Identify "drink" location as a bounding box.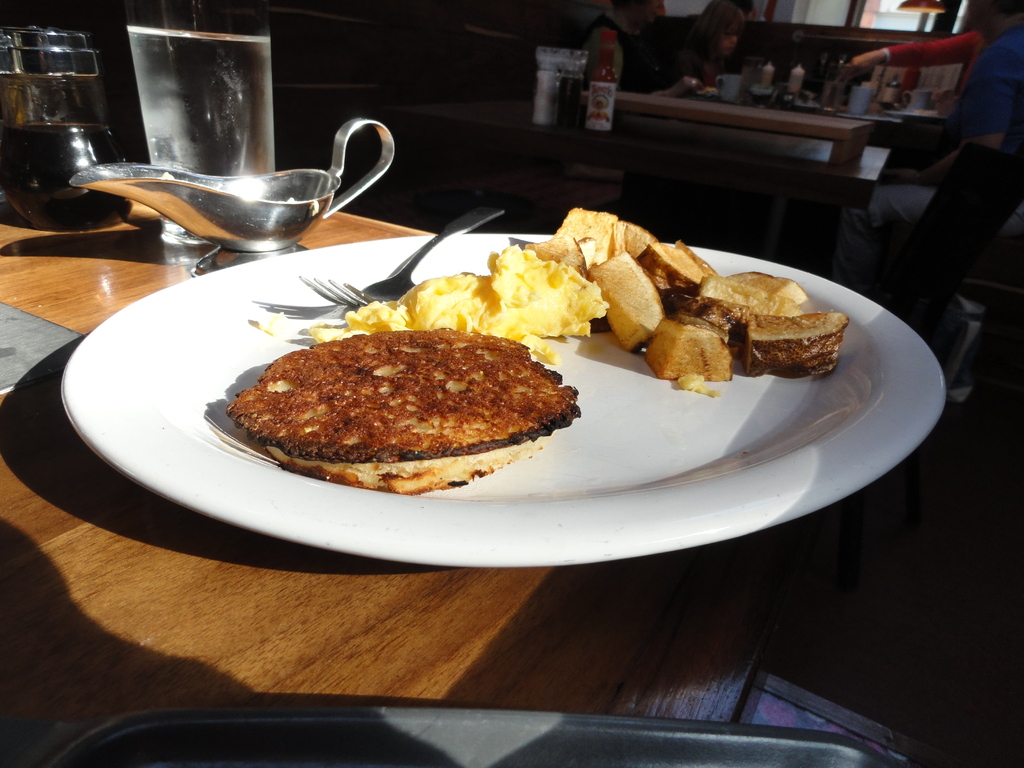
{"x1": 531, "y1": 43, "x2": 591, "y2": 132}.
